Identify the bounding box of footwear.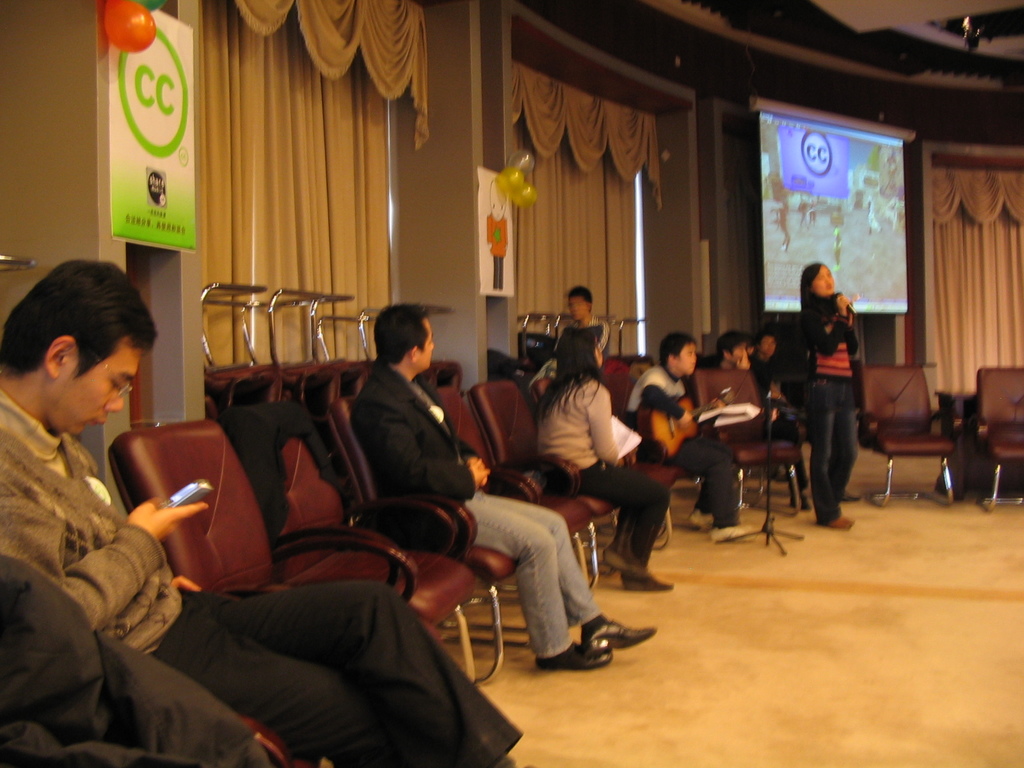
box(826, 516, 856, 531).
